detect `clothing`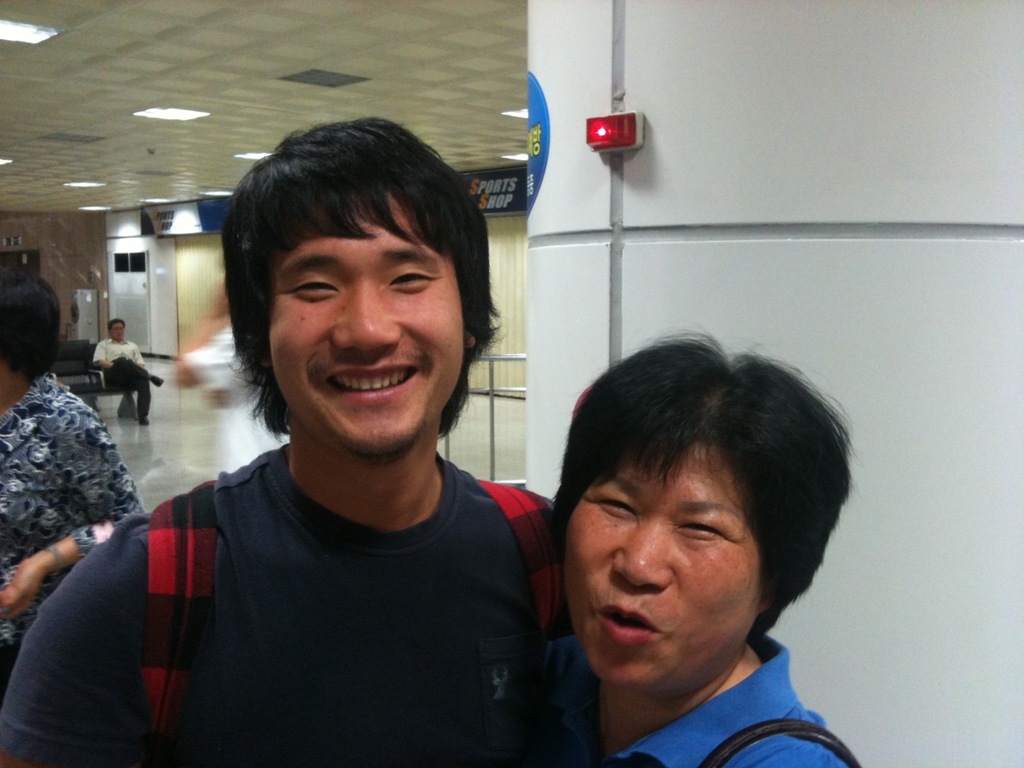
region(64, 366, 606, 764)
